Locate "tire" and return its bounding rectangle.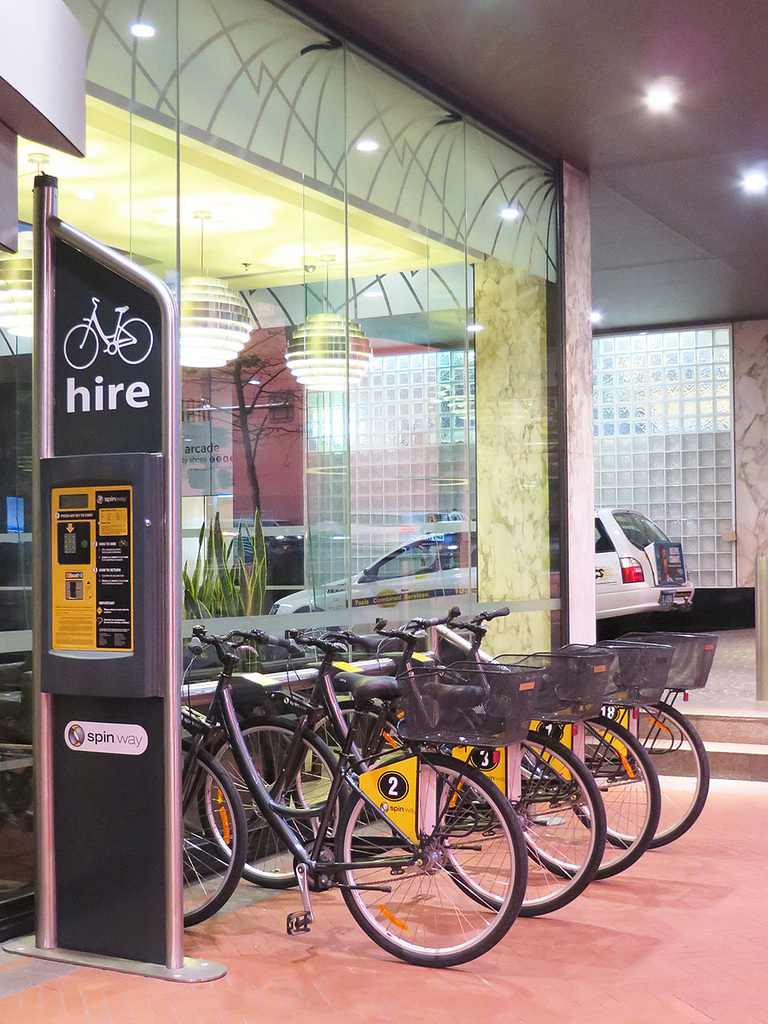
{"left": 497, "top": 711, "right": 656, "bottom": 894}.
